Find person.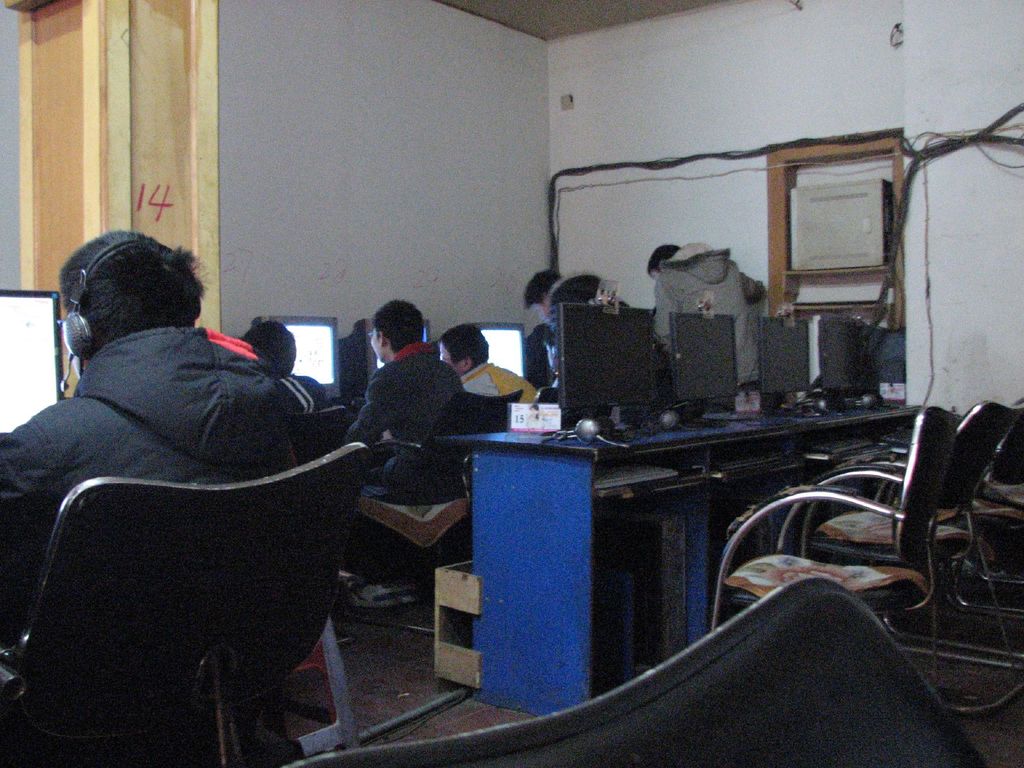
bbox(438, 323, 544, 427).
